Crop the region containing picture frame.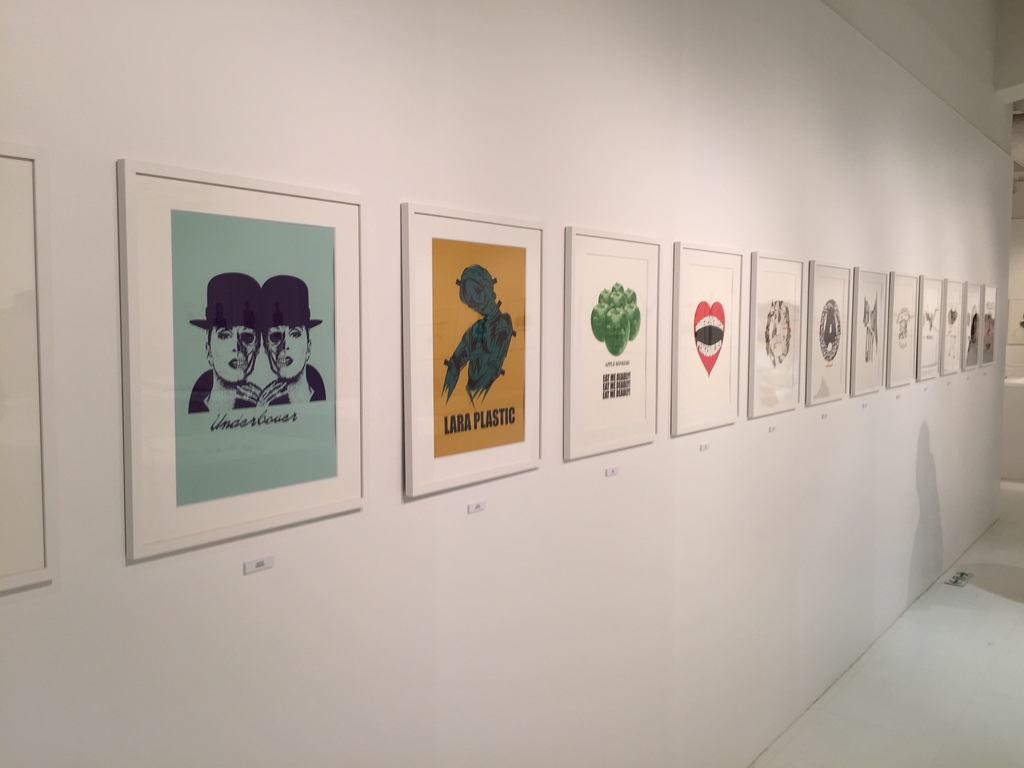
Crop region: {"left": 890, "top": 267, "right": 922, "bottom": 385}.
